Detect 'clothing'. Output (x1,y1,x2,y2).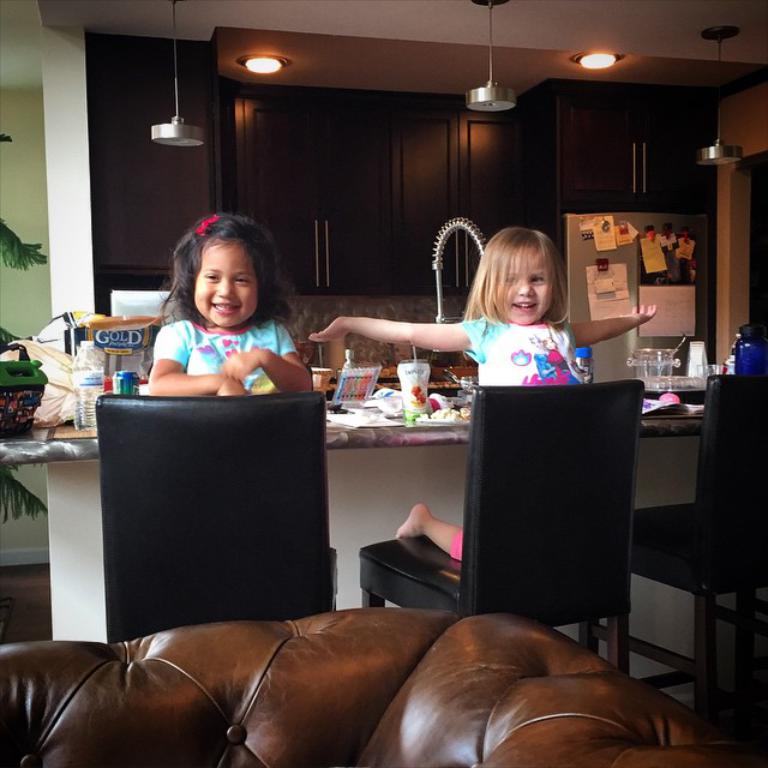
(461,307,588,572).
